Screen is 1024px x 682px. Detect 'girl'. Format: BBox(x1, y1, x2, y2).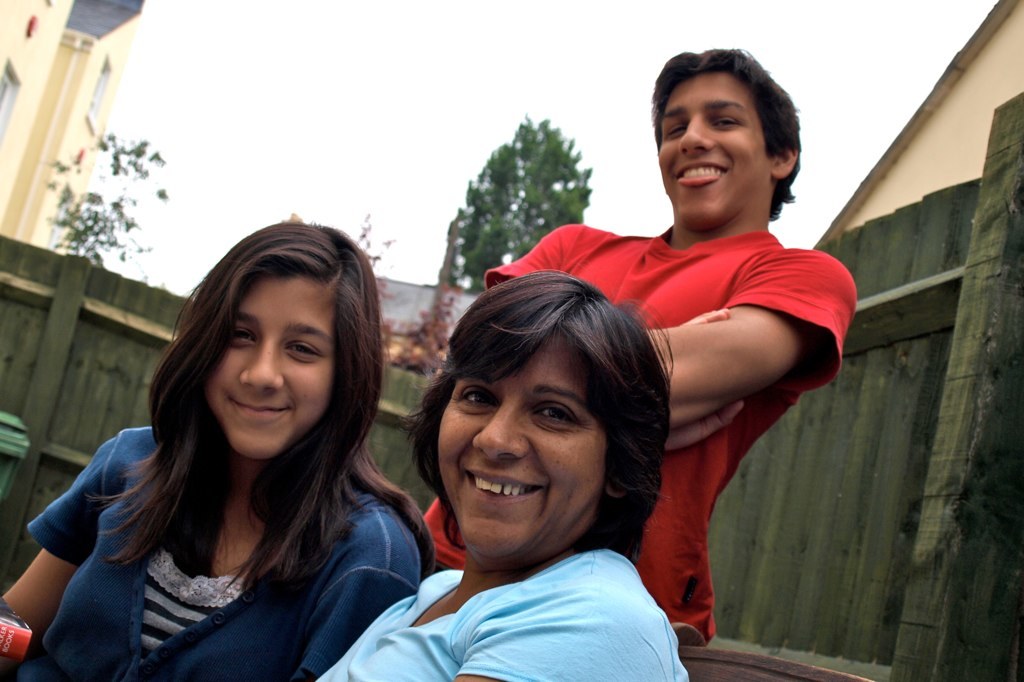
BBox(0, 221, 438, 681).
